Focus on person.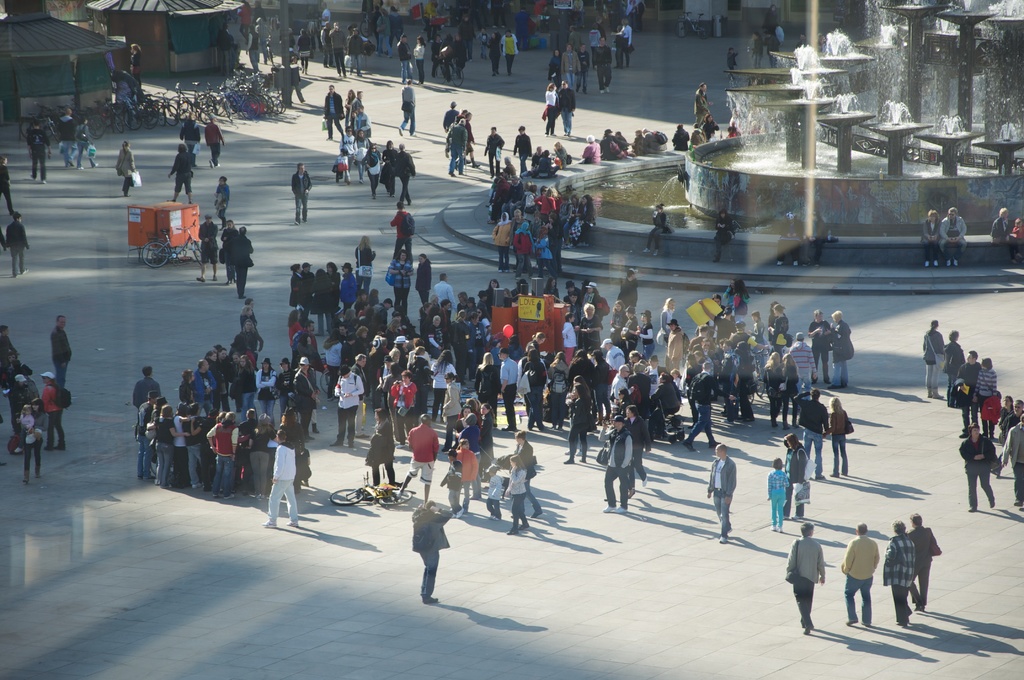
Focused at [998,398,1023,451].
